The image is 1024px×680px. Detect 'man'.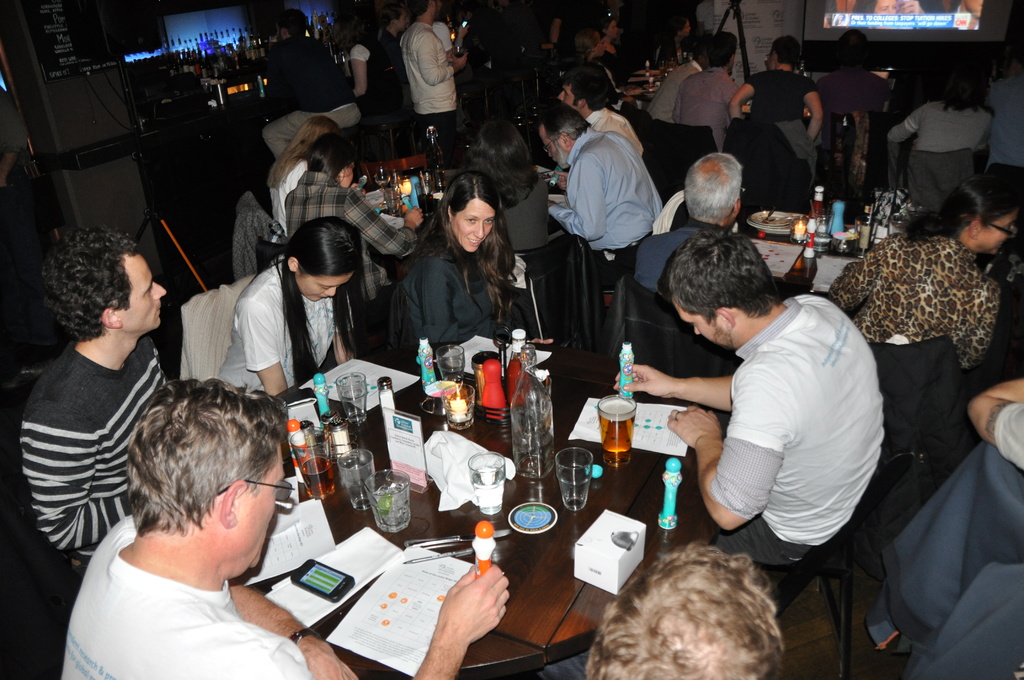
Detection: 403/0/468/156.
